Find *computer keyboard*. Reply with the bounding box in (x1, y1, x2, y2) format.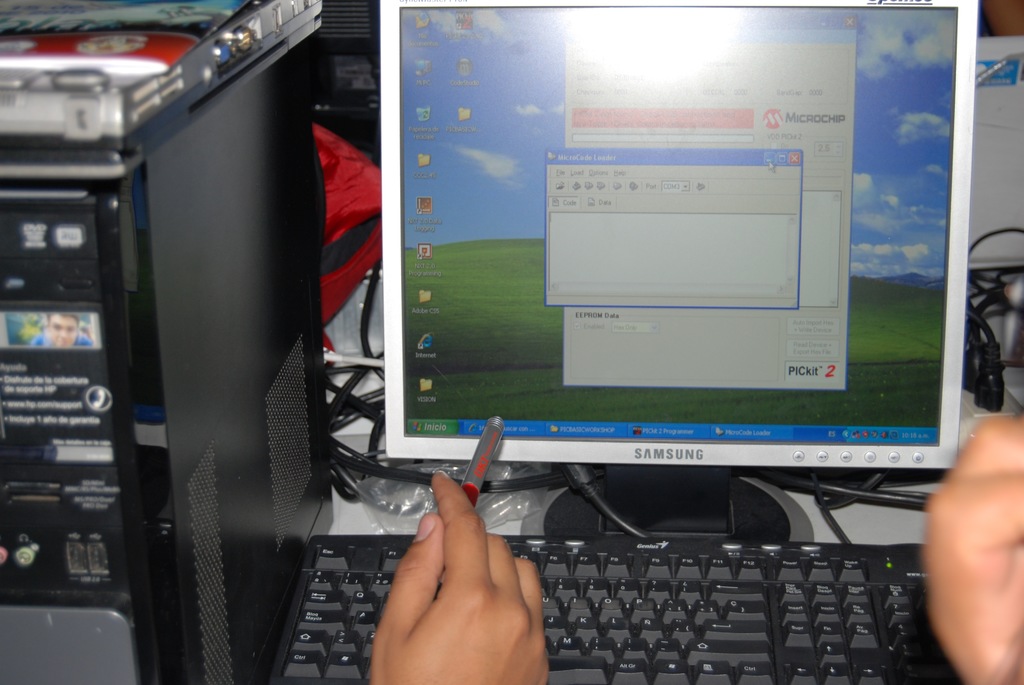
(262, 531, 969, 684).
